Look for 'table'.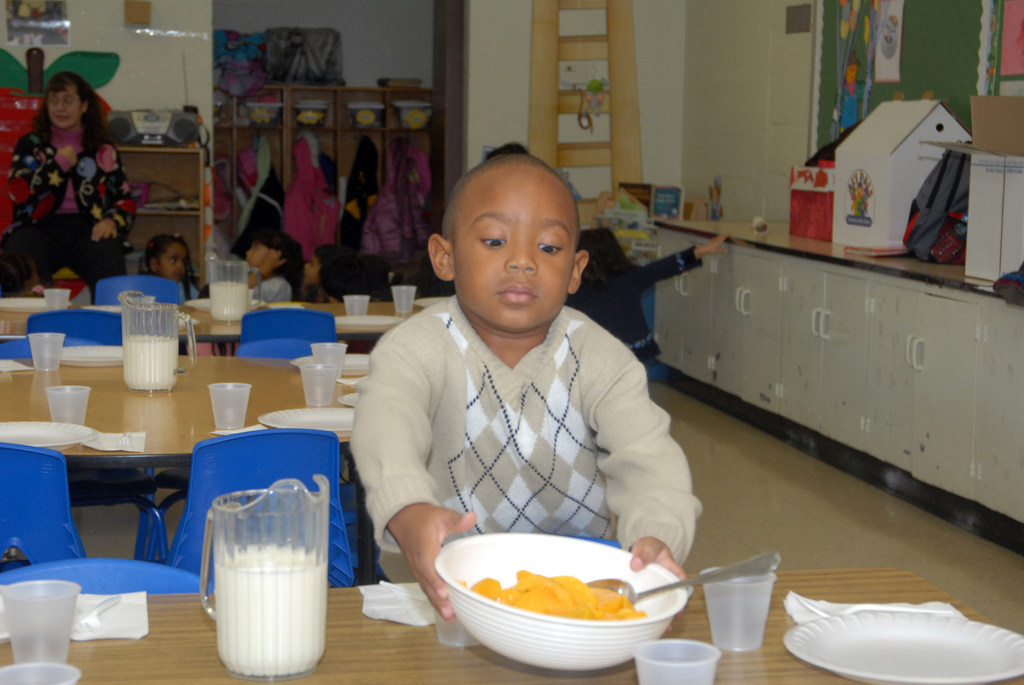
Found: (0,300,434,340).
